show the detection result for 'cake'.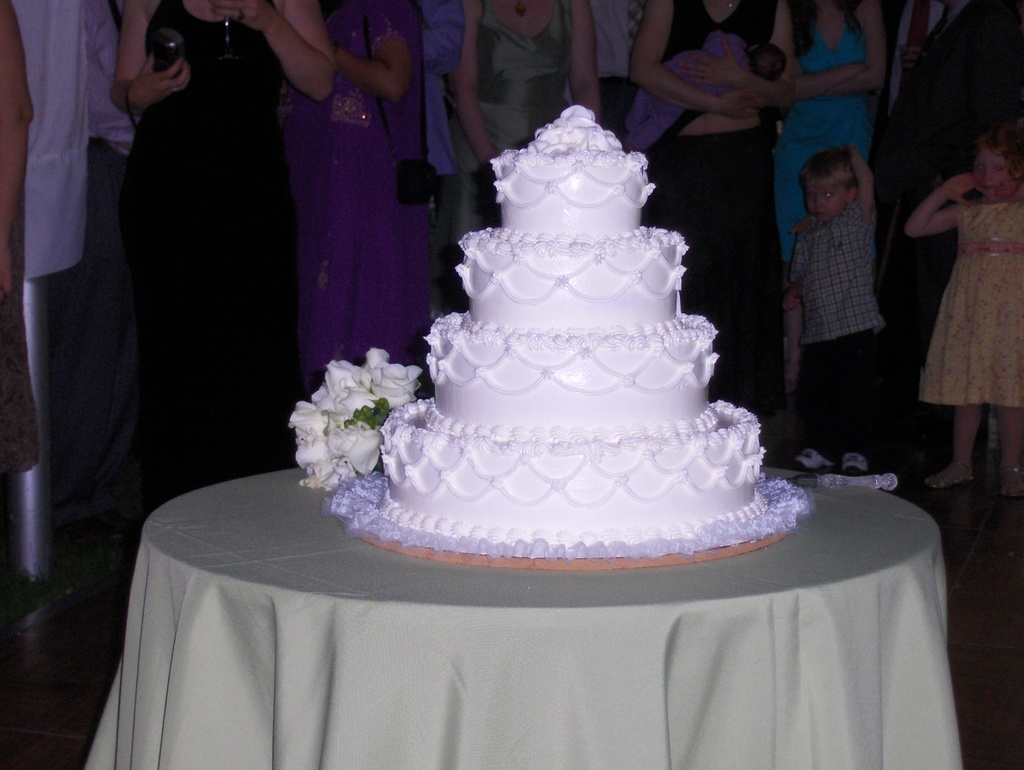
x1=381 y1=106 x2=760 y2=549.
